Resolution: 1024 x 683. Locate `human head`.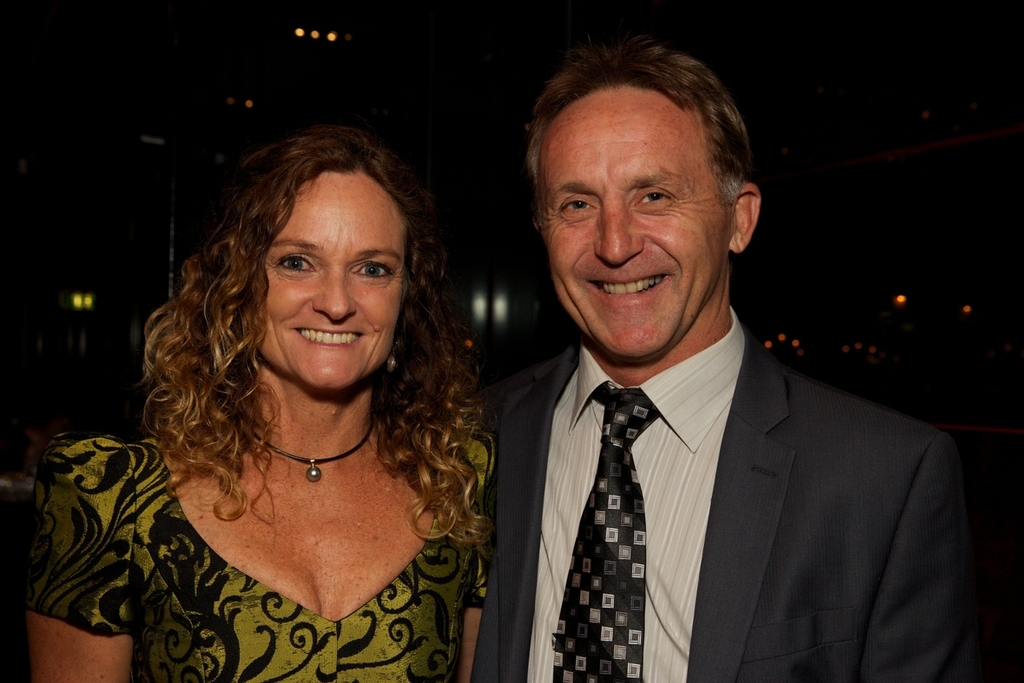
crop(189, 126, 453, 394).
